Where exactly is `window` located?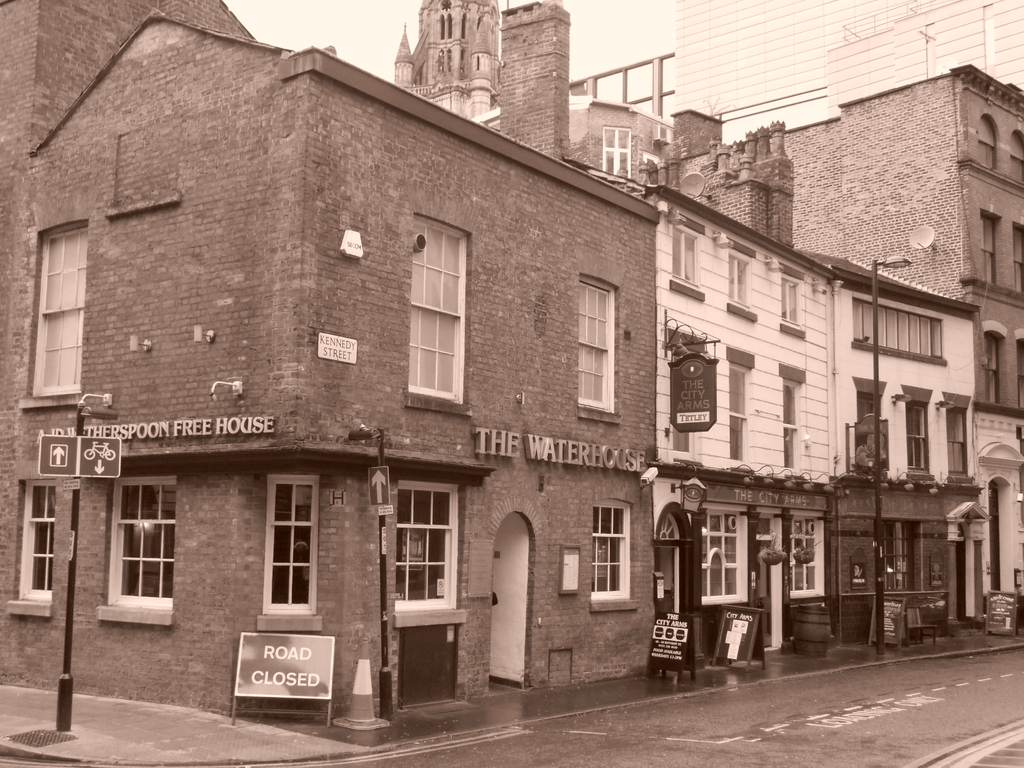
Its bounding box is (left=580, top=280, right=619, bottom=409).
